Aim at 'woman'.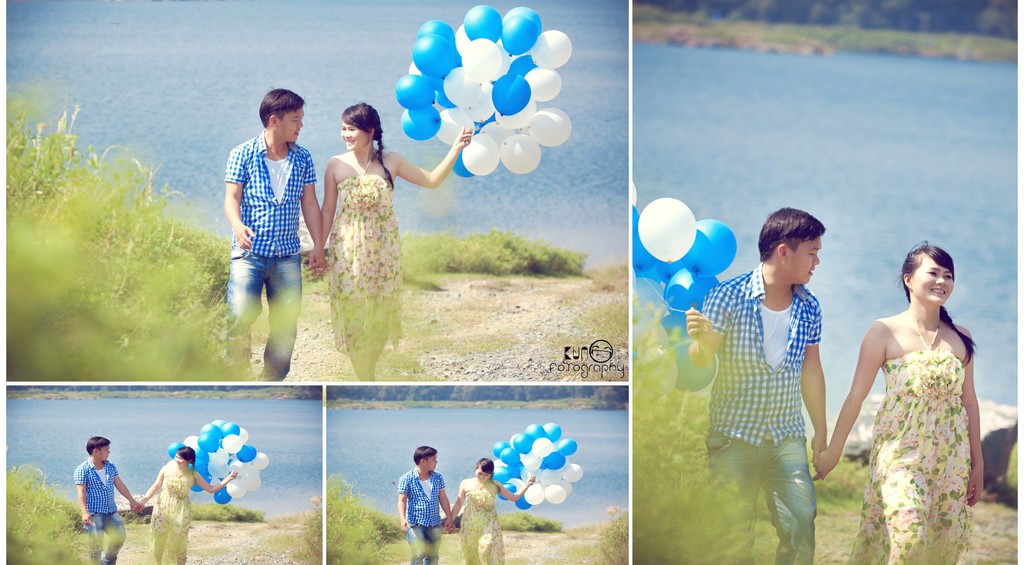
Aimed at Rect(446, 457, 536, 564).
